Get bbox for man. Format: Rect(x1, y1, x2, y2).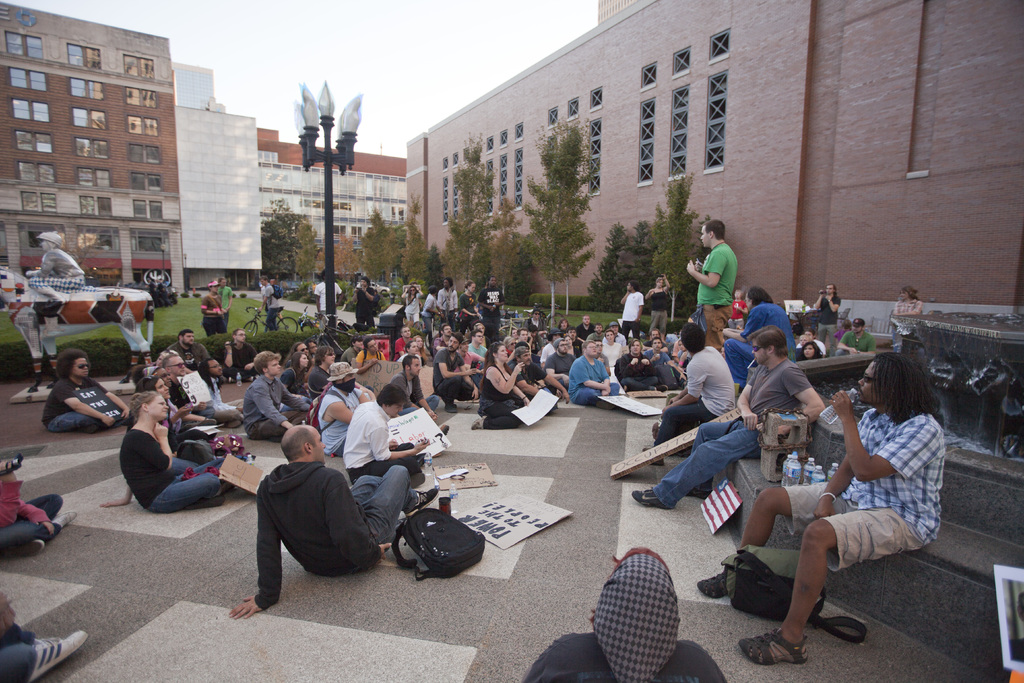
Rect(695, 353, 942, 666).
